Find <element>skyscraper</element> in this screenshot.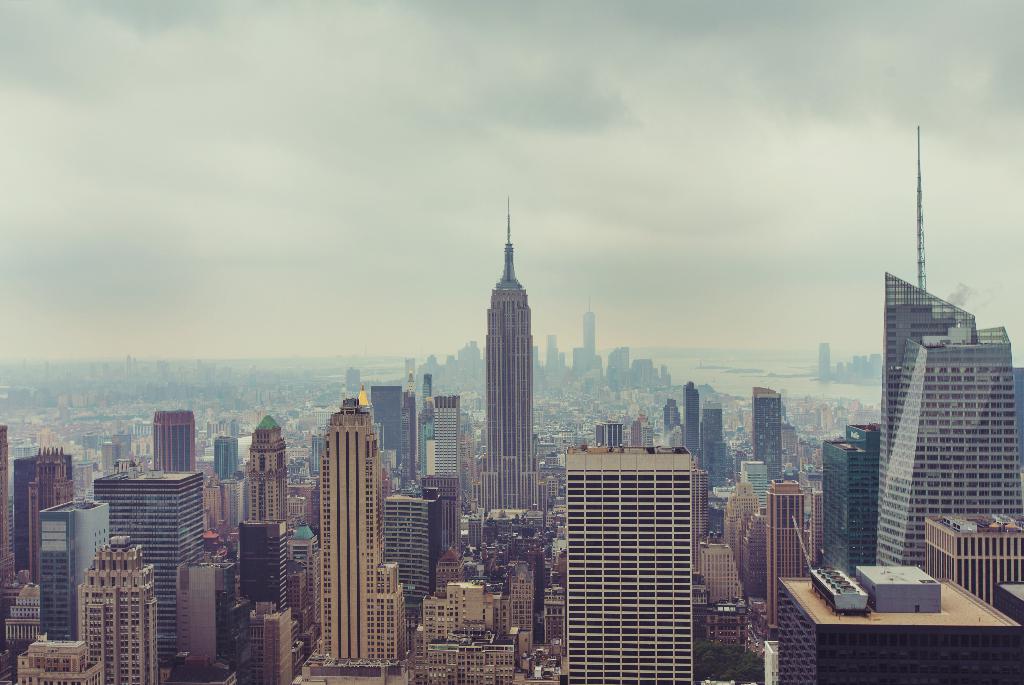
The bounding box for <element>skyscraper</element> is 565/444/692/684.
